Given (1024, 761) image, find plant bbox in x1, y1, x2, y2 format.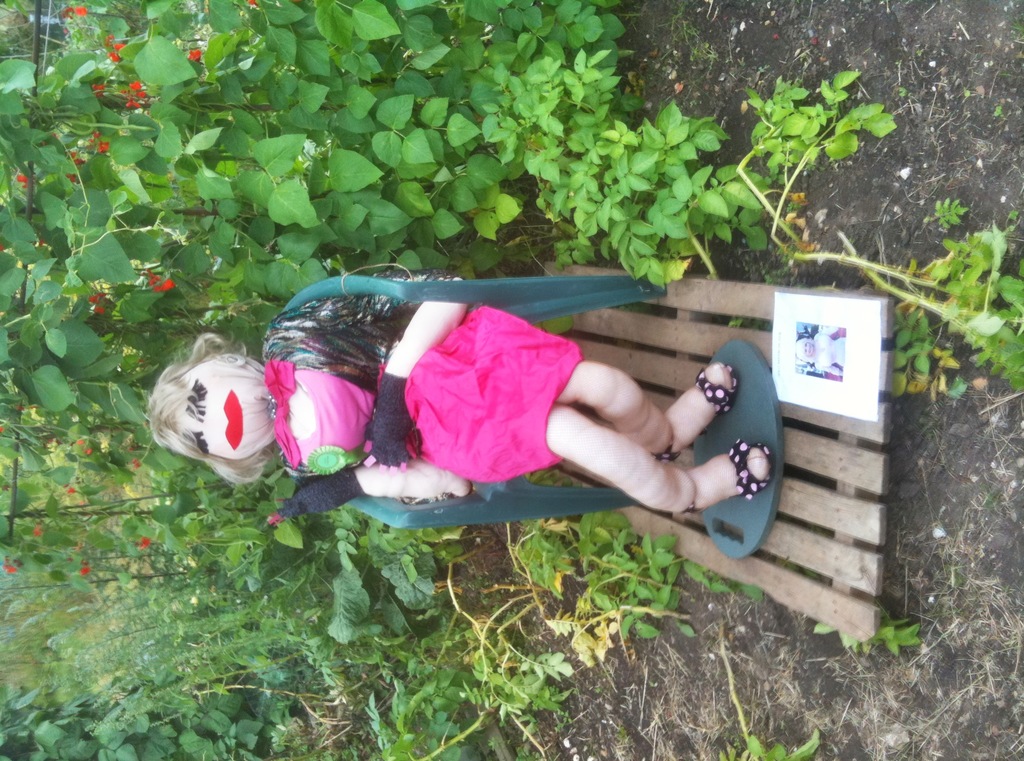
285, 0, 639, 38.
